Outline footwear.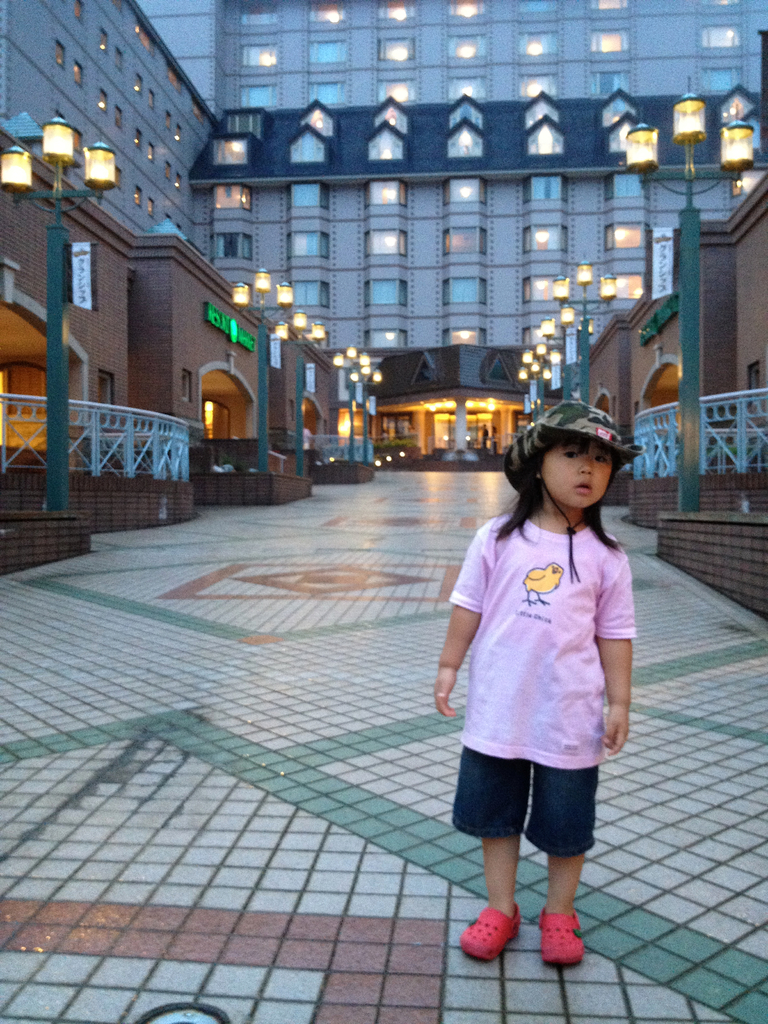
Outline: [465,887,539,972].
